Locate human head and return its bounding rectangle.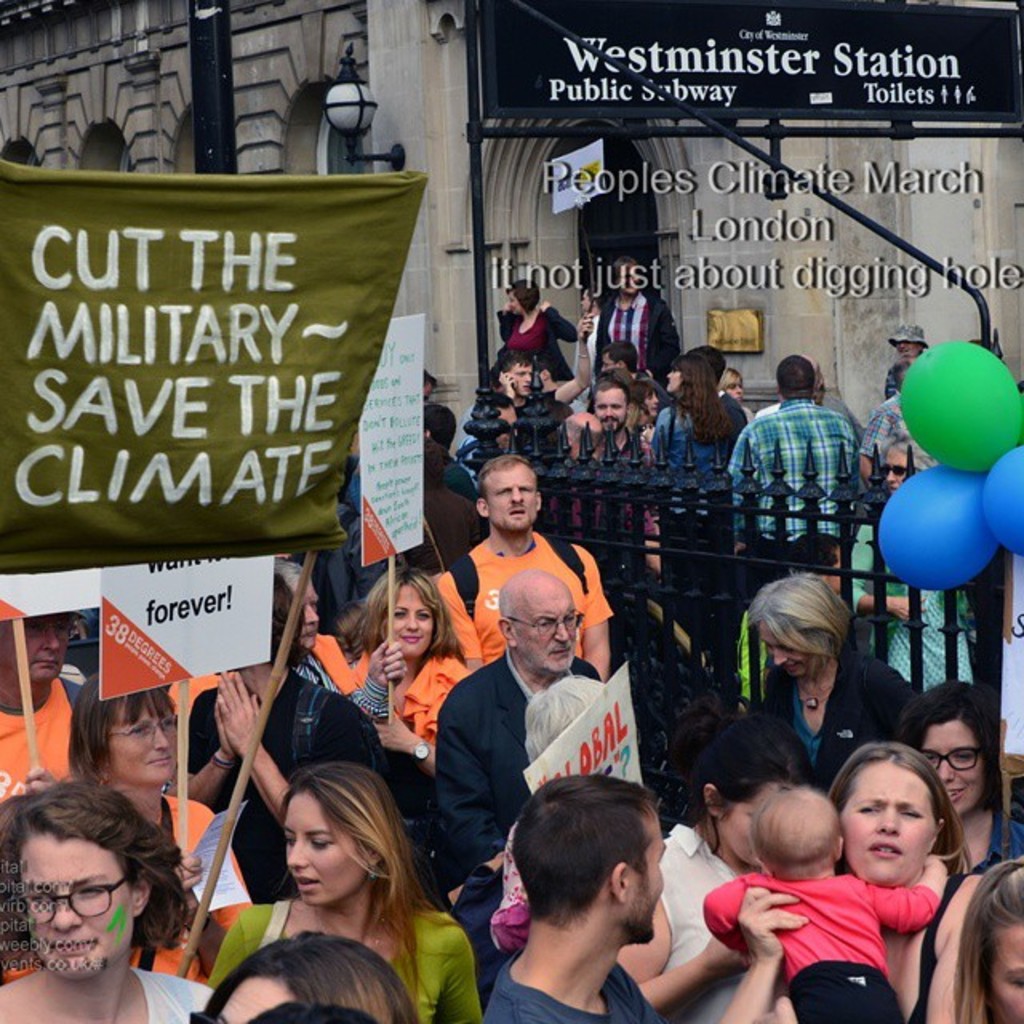
422/405/454/445.
